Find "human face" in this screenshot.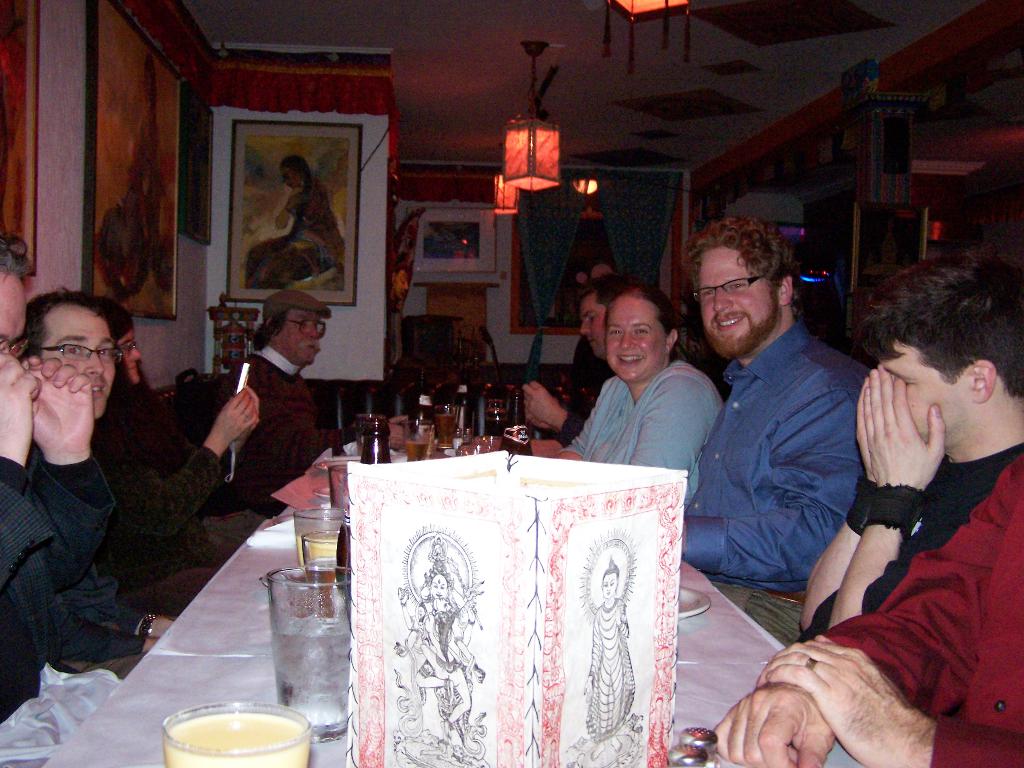
The bounding box for "human face" is (604, 300, 669, 378).
